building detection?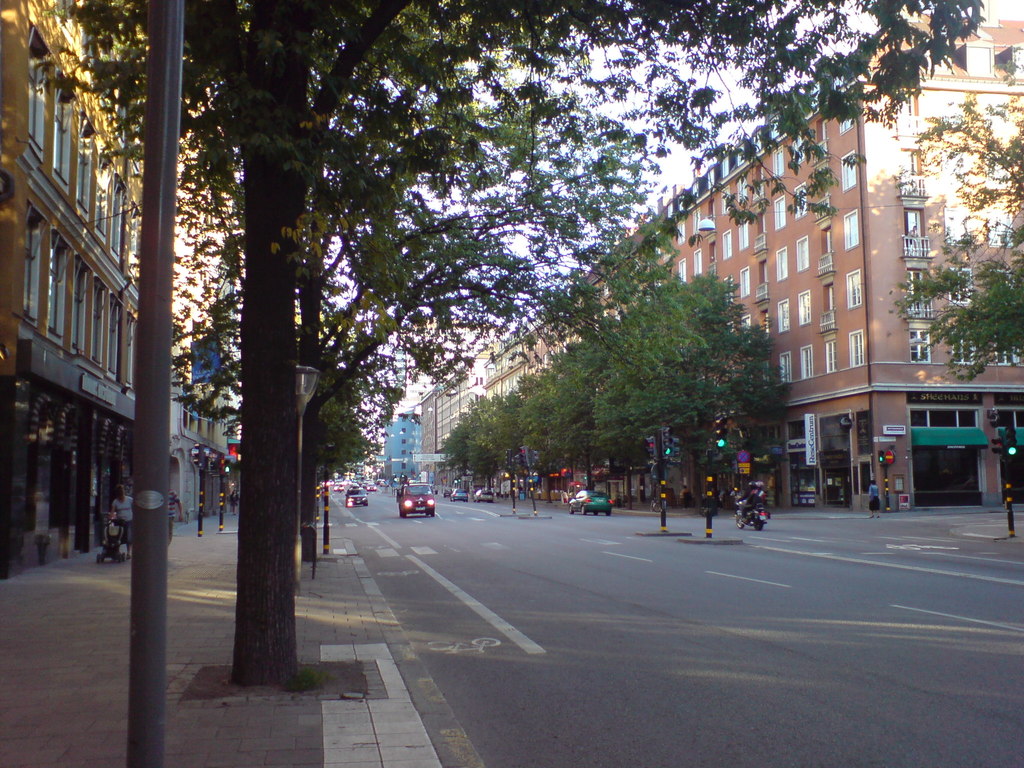
0/1/257/573
